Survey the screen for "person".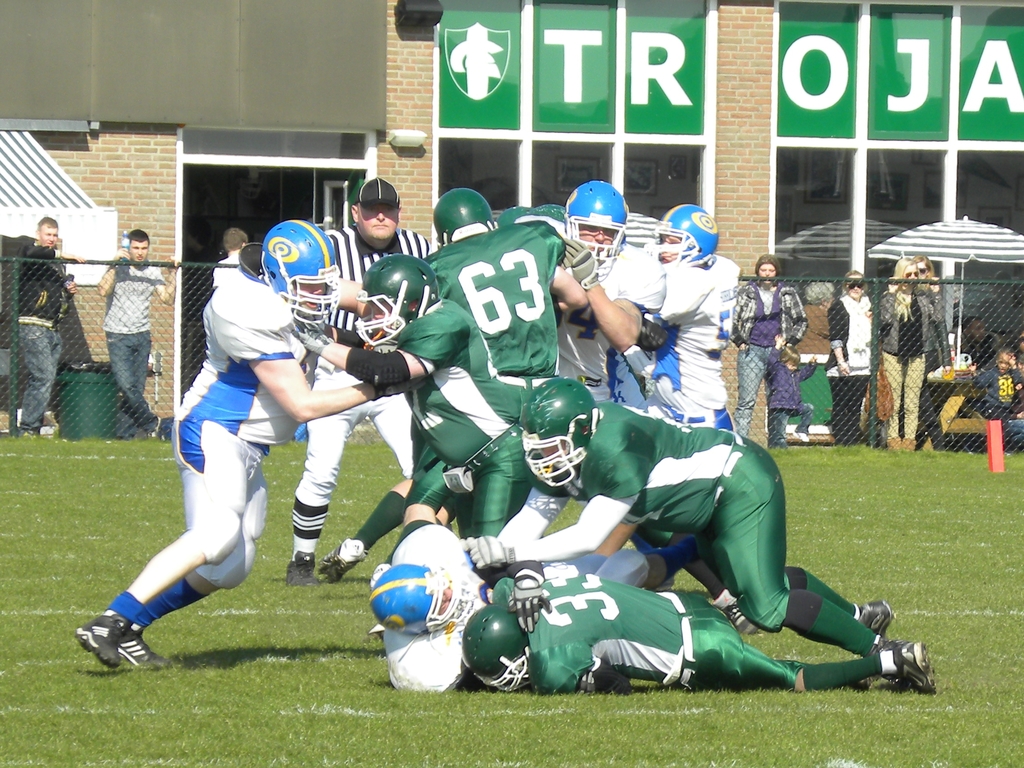
Survey found: 826/262/882/443.
